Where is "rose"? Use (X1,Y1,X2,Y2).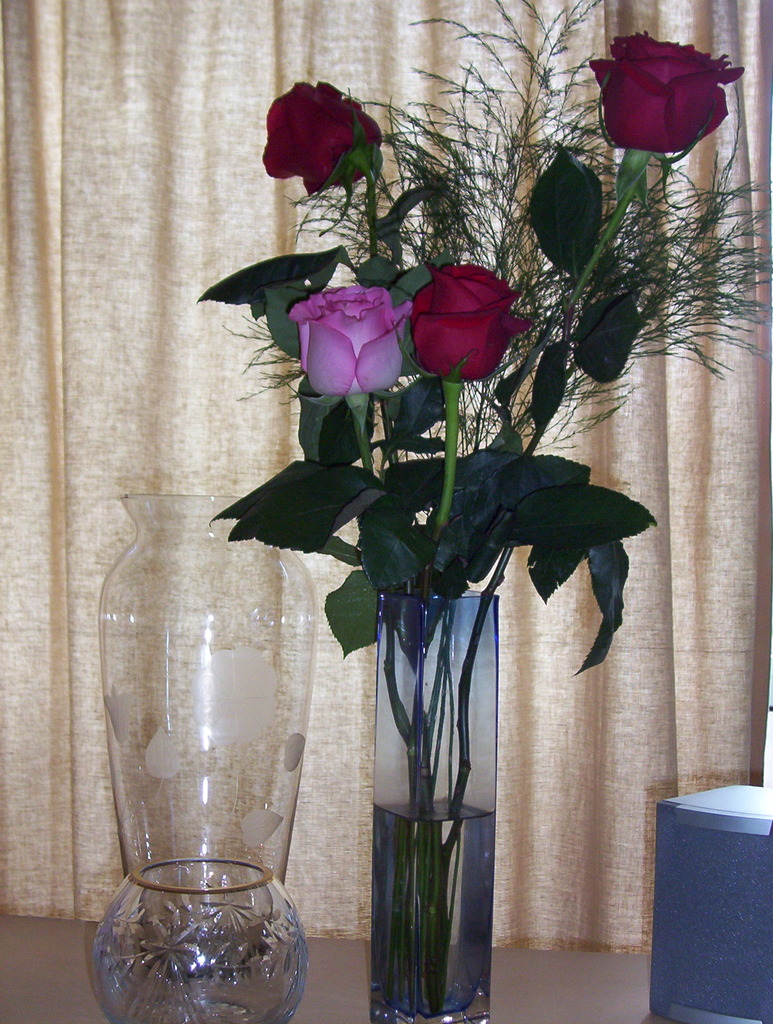
(589,28,744,148).
